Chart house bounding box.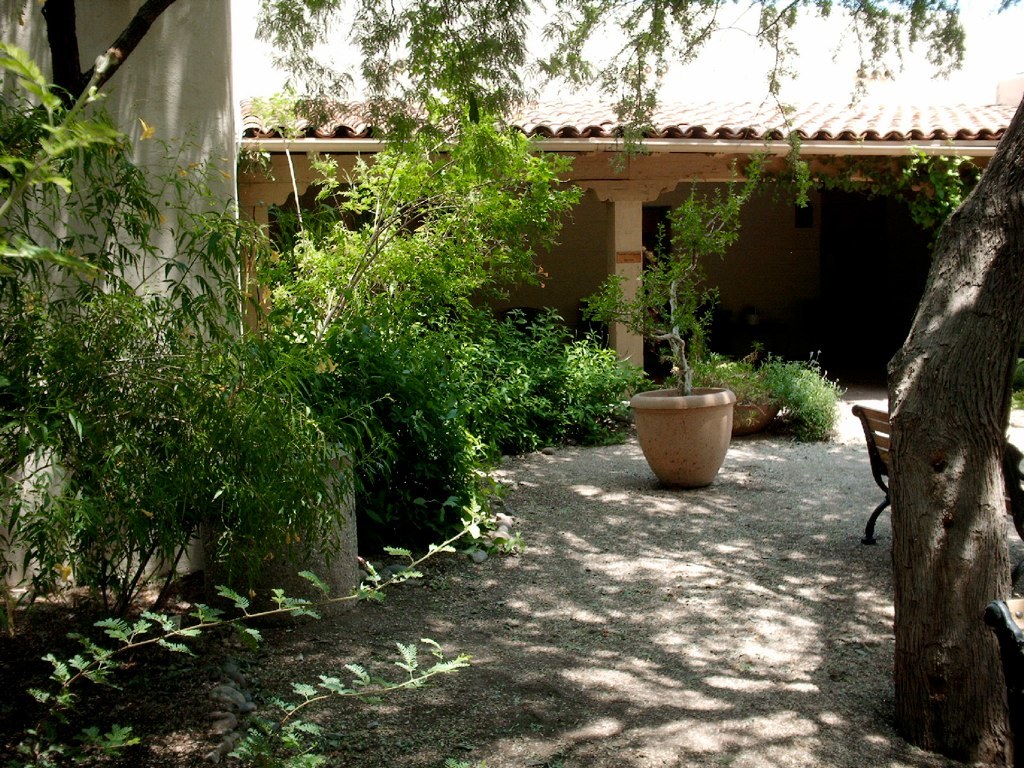
Charted: <region>236, 94, 1023, 410</region>.
